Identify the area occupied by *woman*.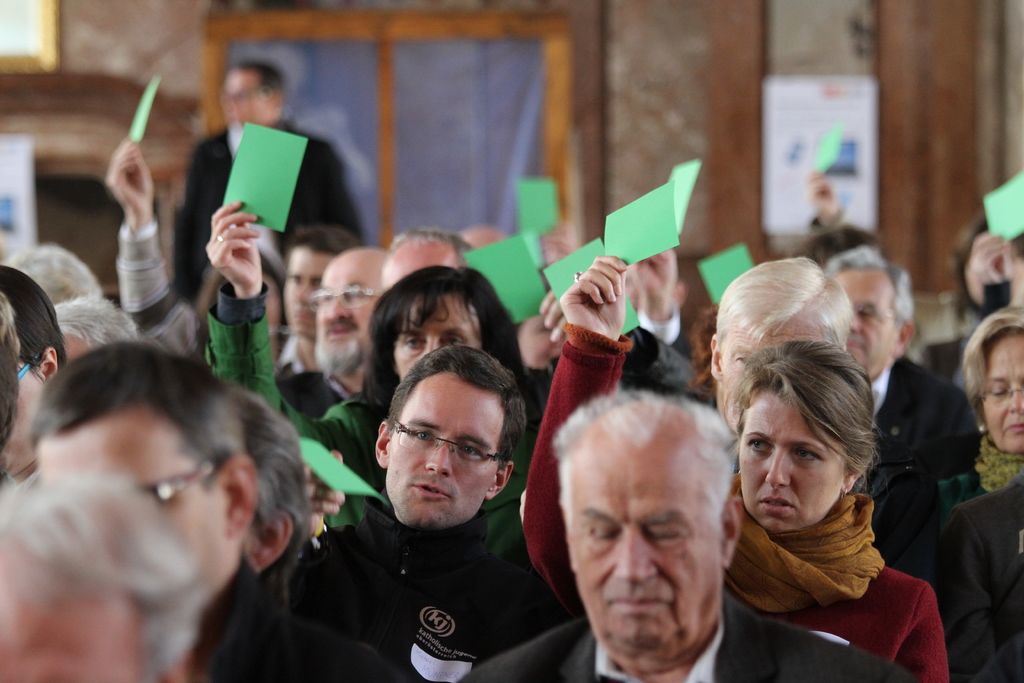
Area: crop(0, 263, 70, 490).
